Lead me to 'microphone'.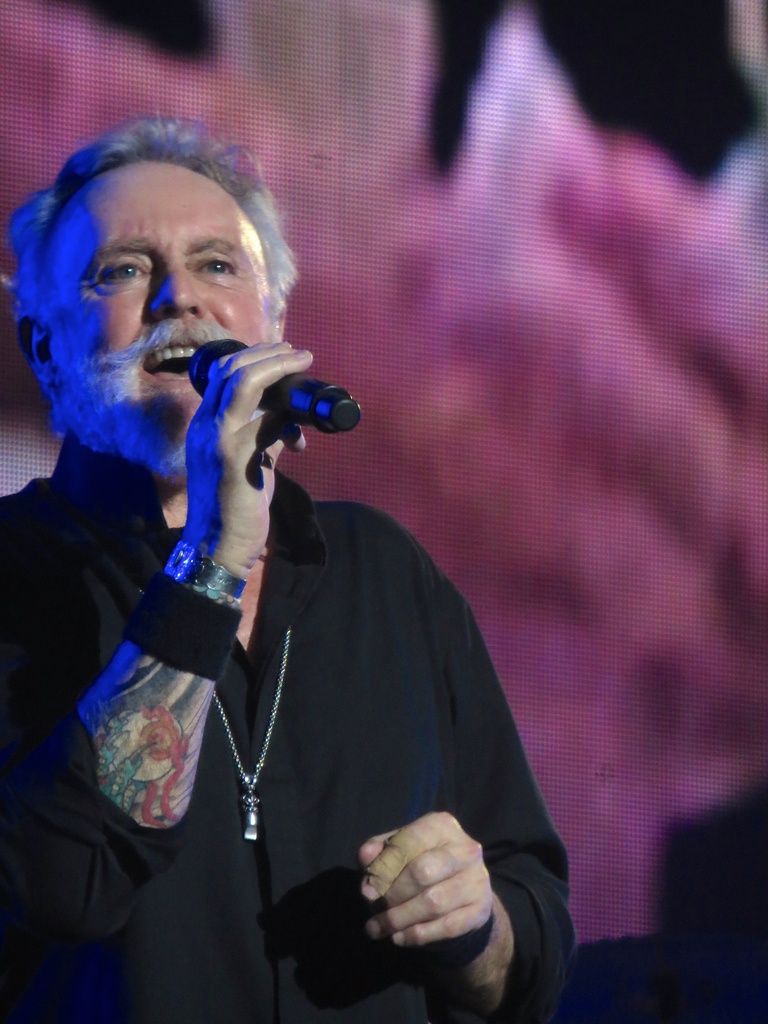
Lead to (left=186, top=340, right=364, bottom=437).
